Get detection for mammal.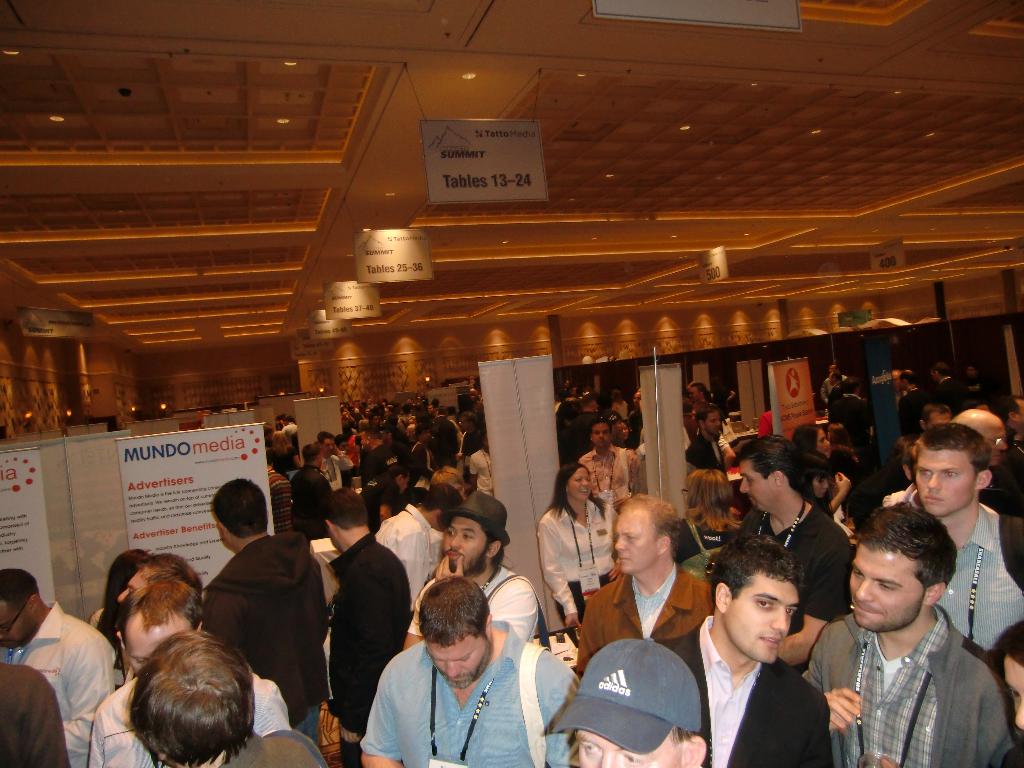
Detection: box=[990, 616, 1023, 767].
